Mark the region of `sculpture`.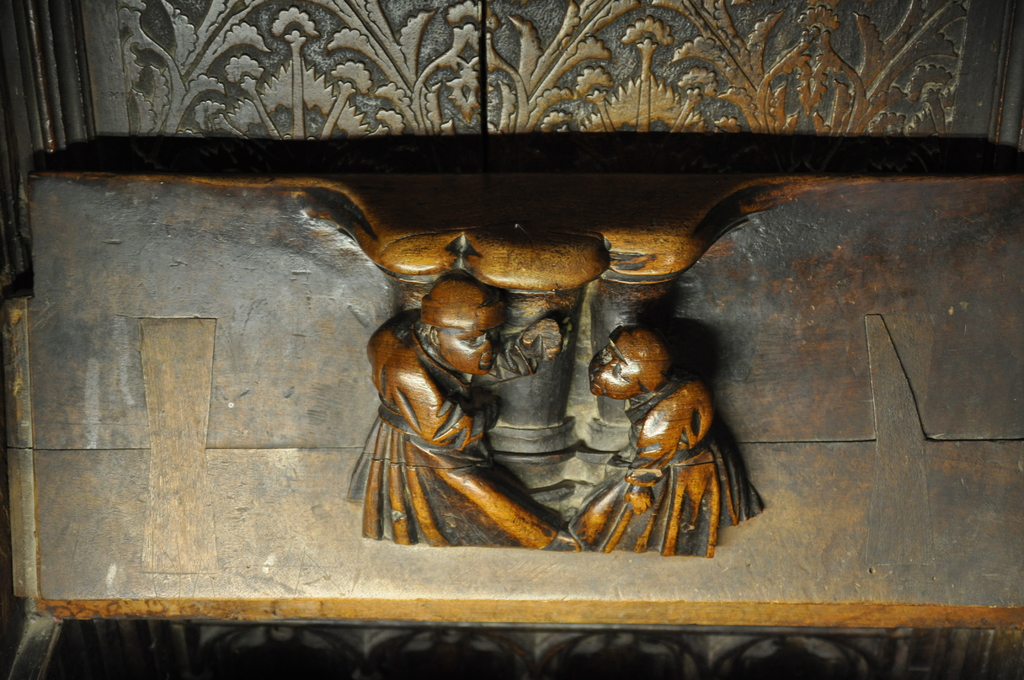
Region: bbox=[559, 327, 762, 555].
